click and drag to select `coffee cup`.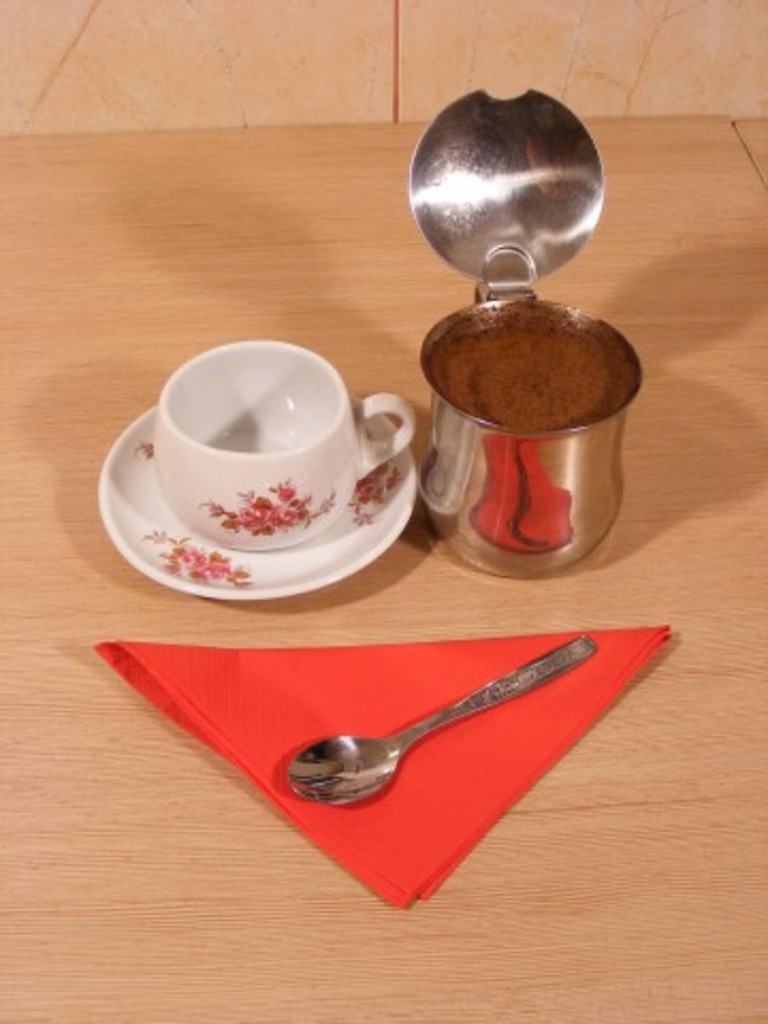
Selection: 143, 331, 418, 550.
